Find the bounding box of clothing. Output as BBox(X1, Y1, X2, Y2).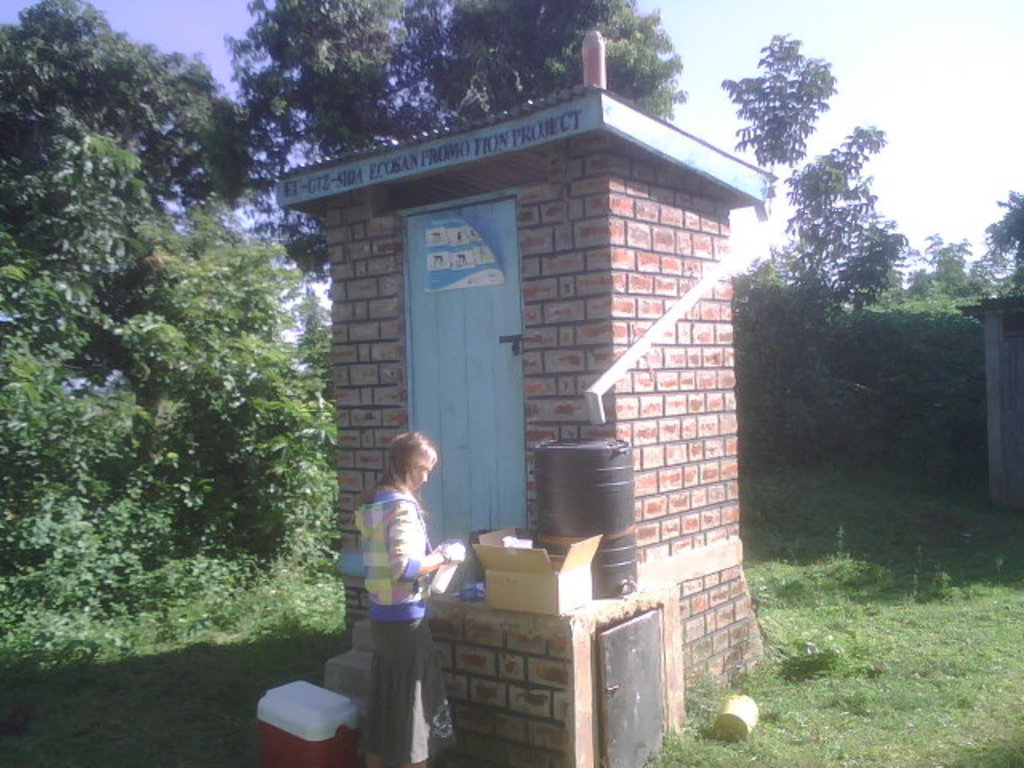
BBox(362, 482, 459, 766).
